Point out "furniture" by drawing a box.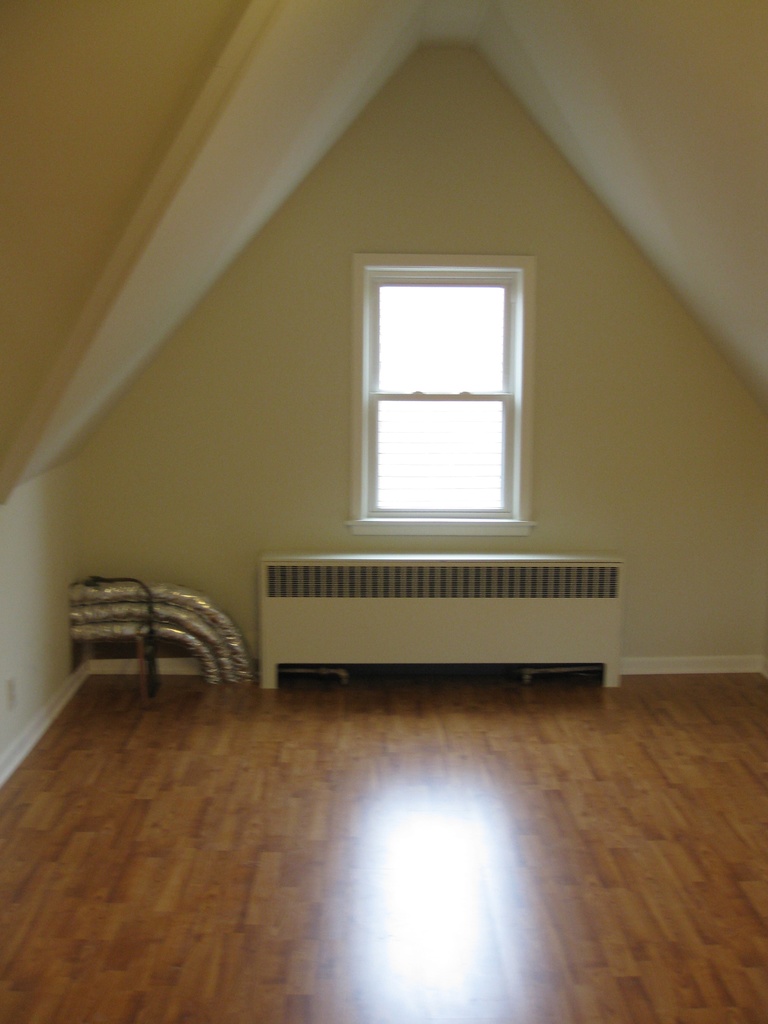
left=254, top=557, right=623, bottom=690.
